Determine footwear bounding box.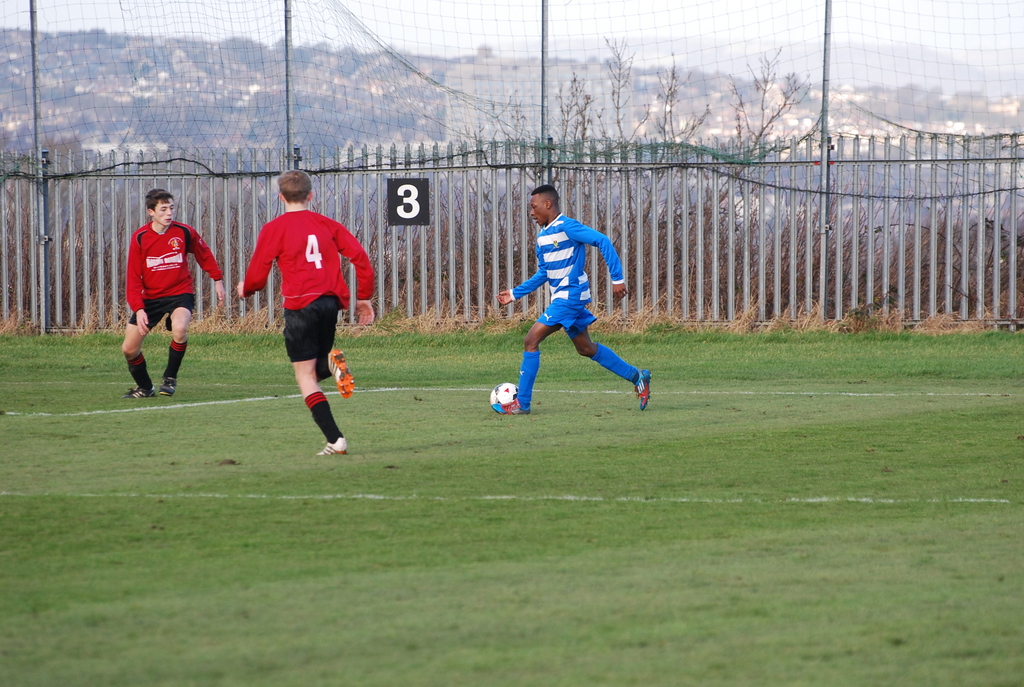
Determined: rect(634, 367, 656, 407).
